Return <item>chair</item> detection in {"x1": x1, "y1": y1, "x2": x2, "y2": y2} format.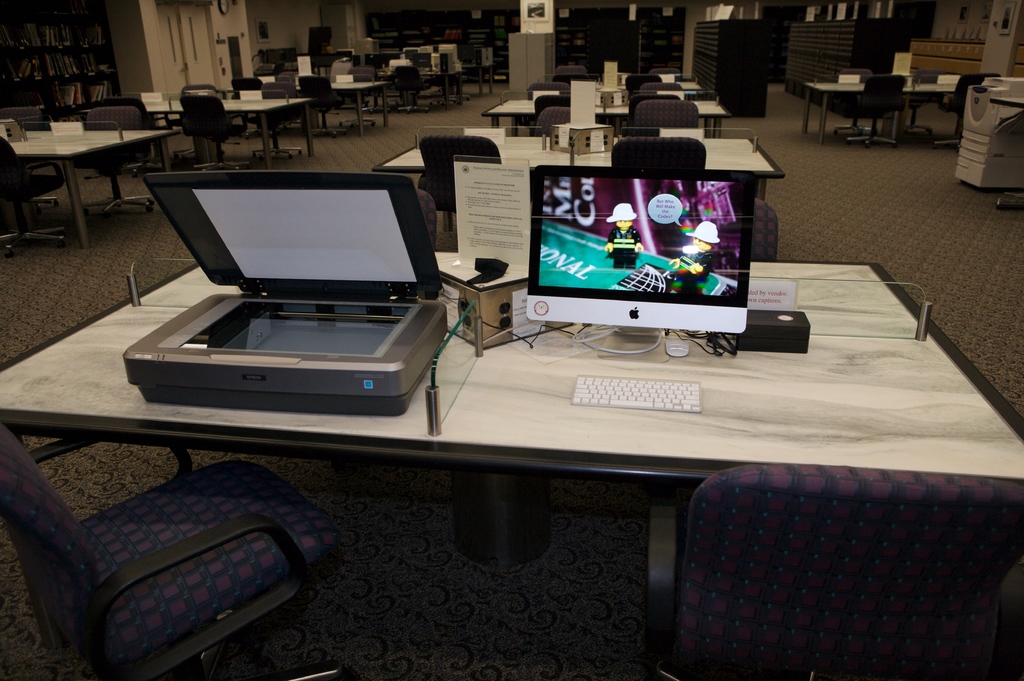
{"x1": 0, "y1": 140, "x2": 67, "y2": 259}.
